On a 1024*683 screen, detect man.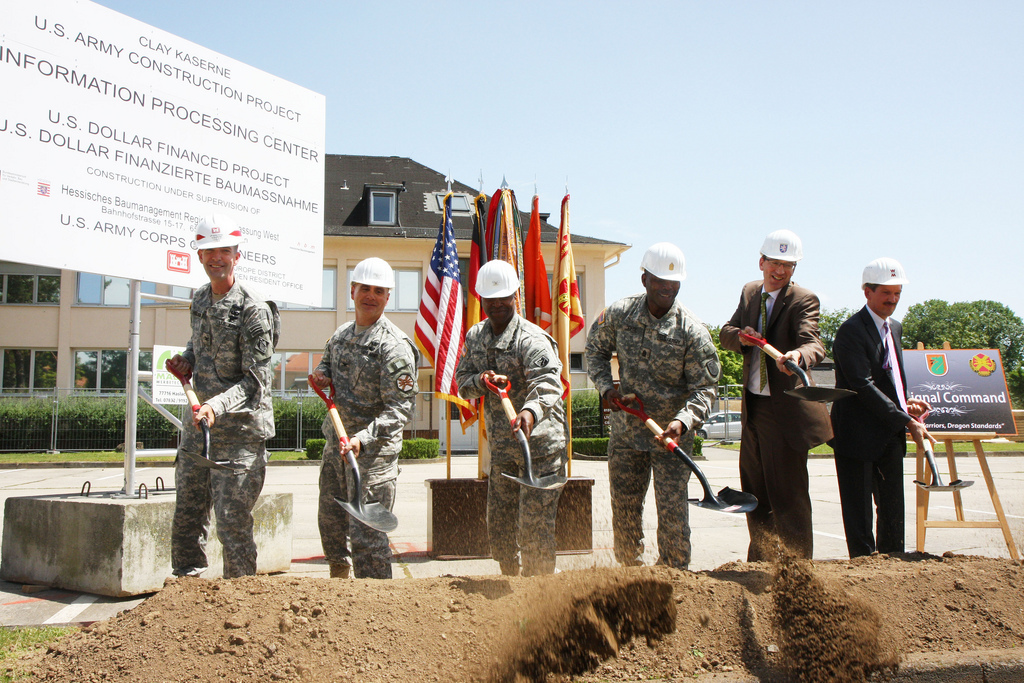
163 215 281 580.
